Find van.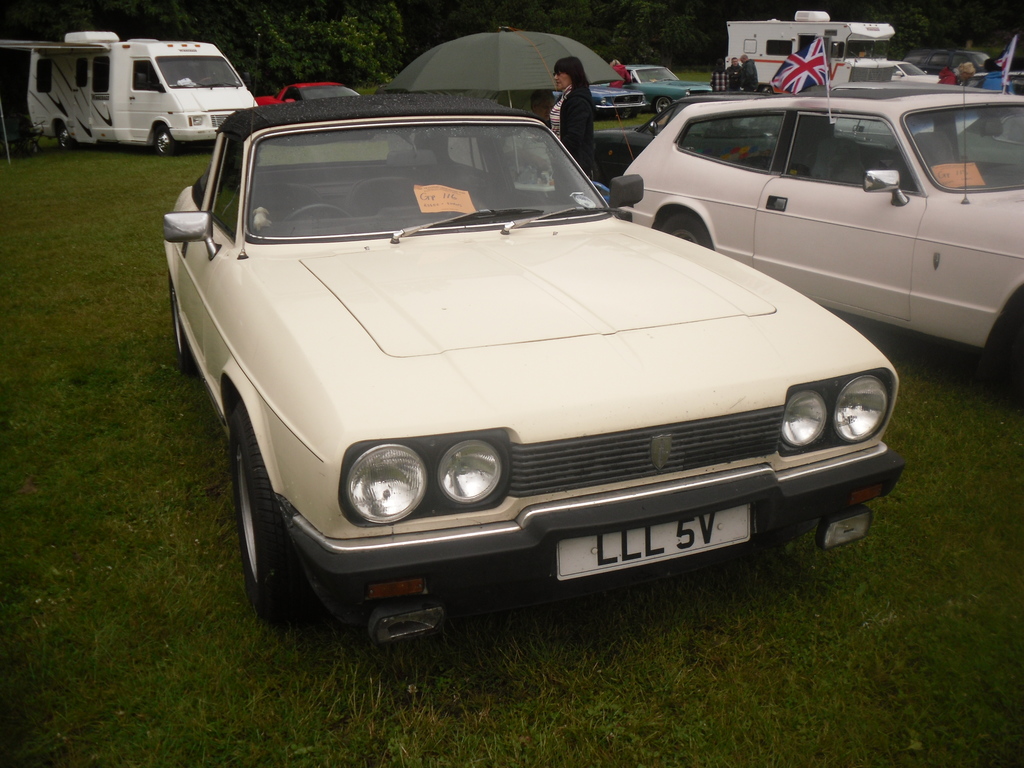
[x1=26, y1=29, x2=257, y2=157].
